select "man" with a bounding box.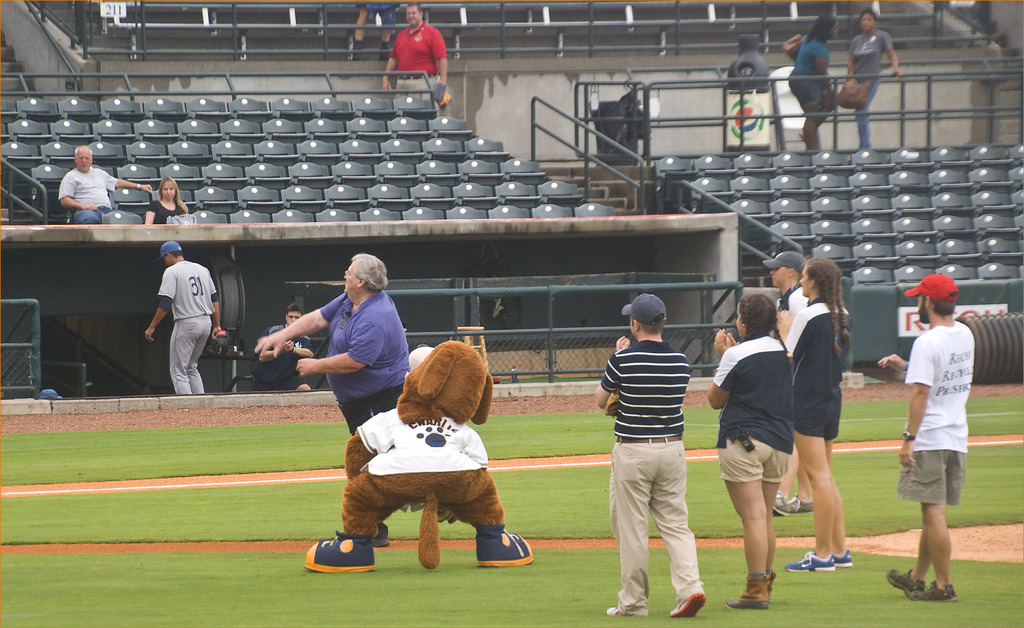
(148,235,225,396).
